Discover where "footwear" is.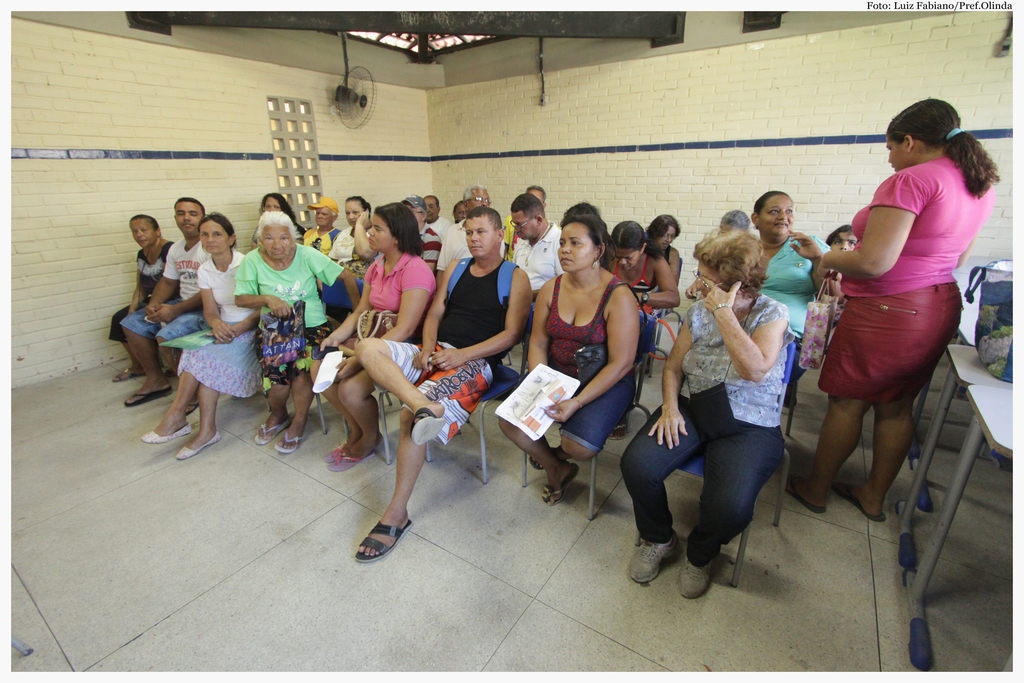
Discovered at pyautogui.locateOnScreen(351, 513, 410, 557).
